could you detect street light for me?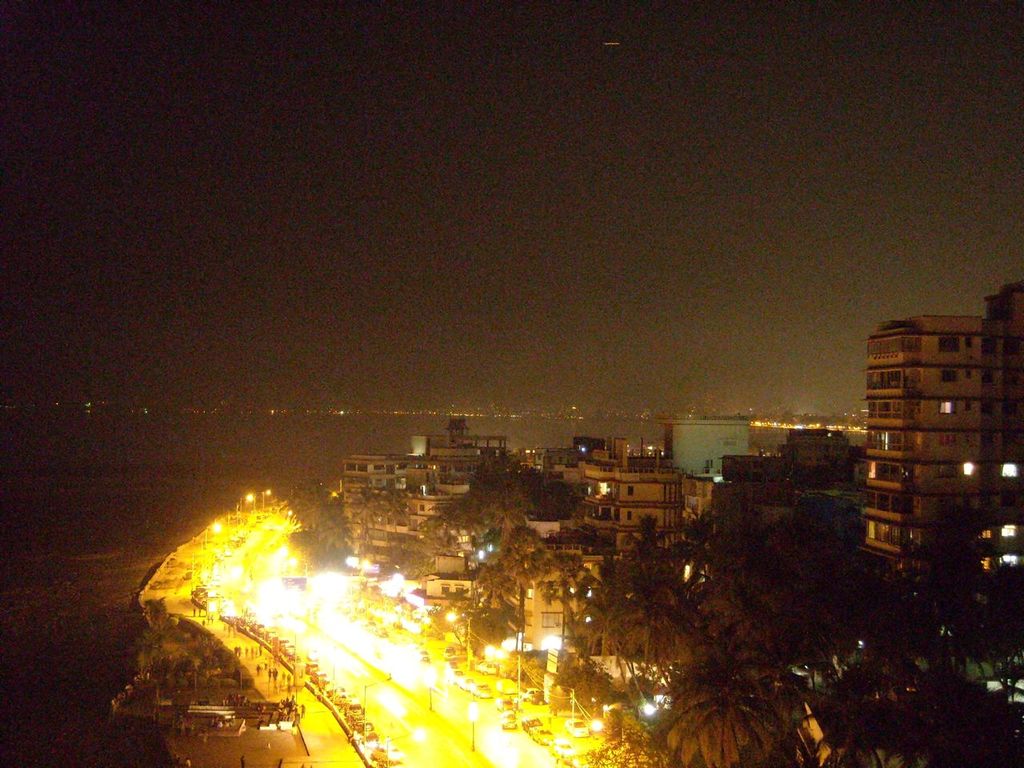
Detection result: box(464, 702, 482, 753).
